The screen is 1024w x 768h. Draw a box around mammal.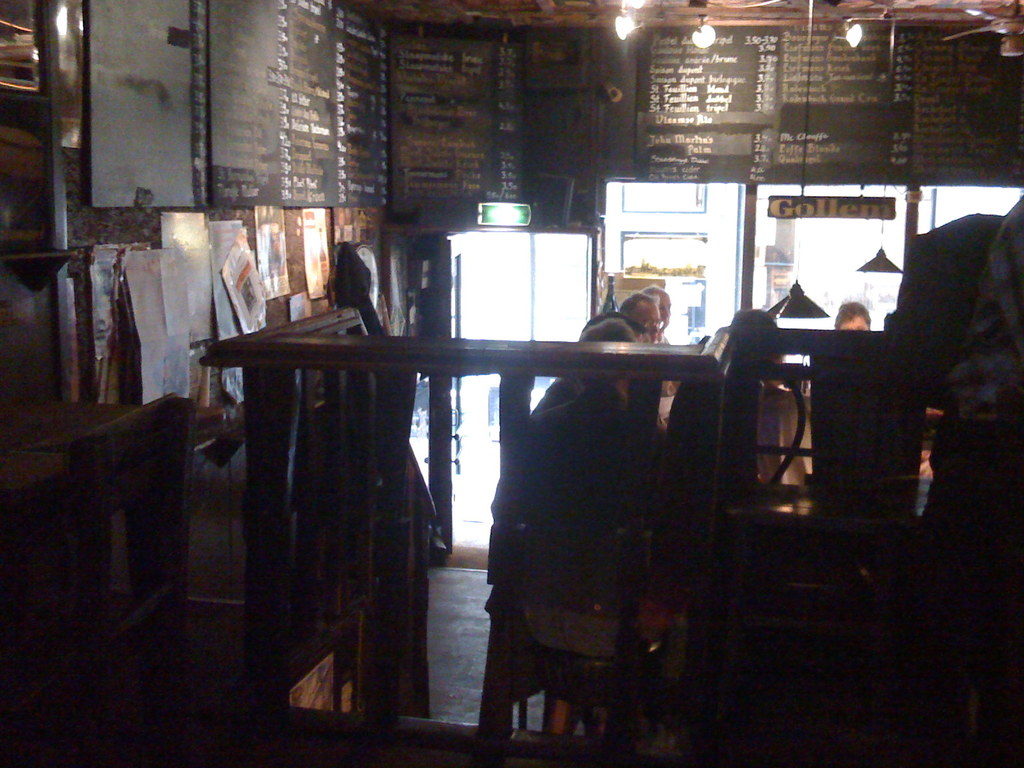
select_region(672, 308, 804, 483).
